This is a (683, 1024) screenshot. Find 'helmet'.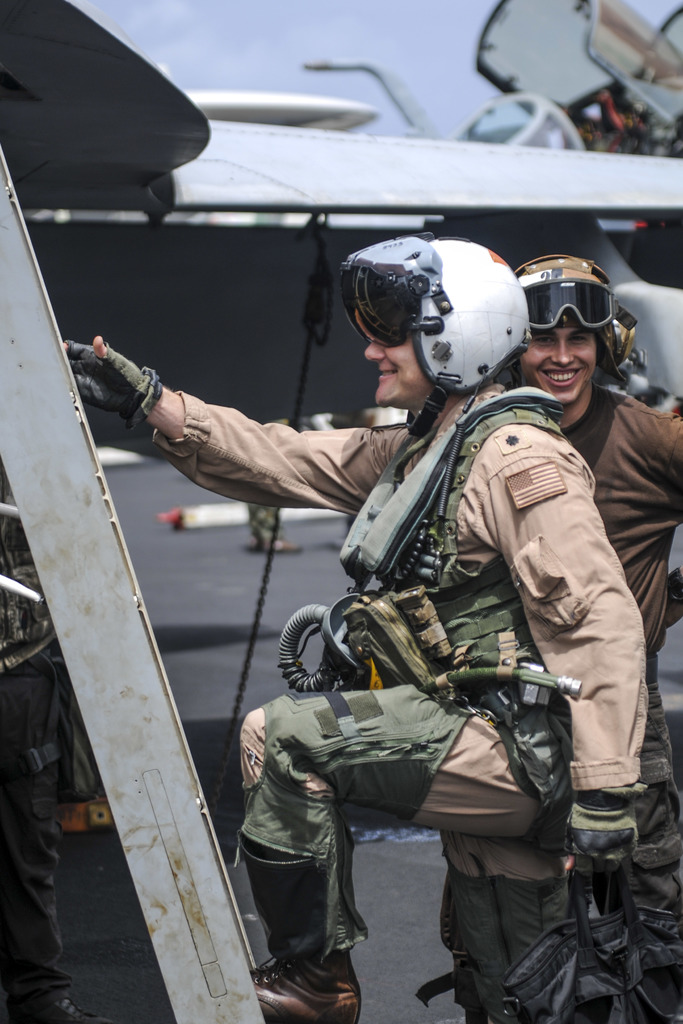
Bounding box: {"left": 336, "top": 227, "right": 547, "bottom": 401}.
